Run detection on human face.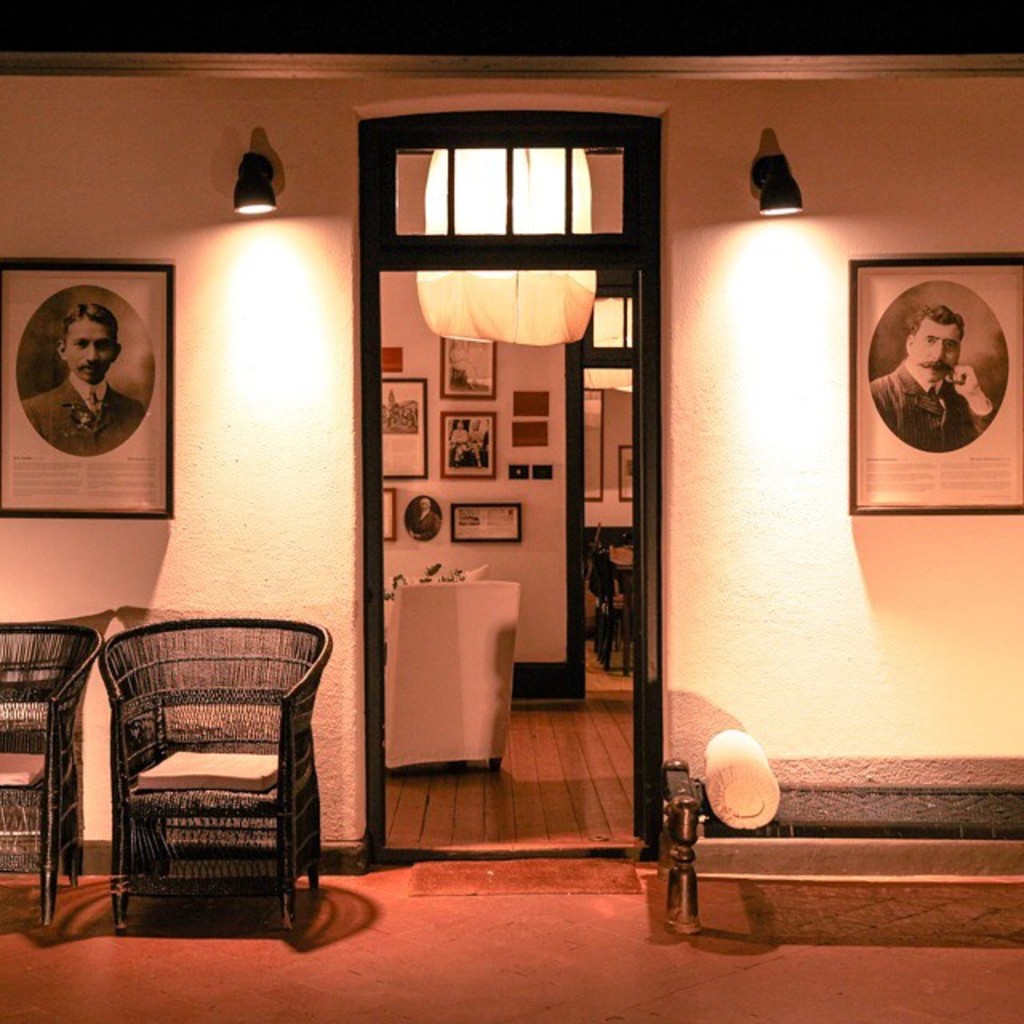
Result: bbox=(64, 317, 114, 384).
